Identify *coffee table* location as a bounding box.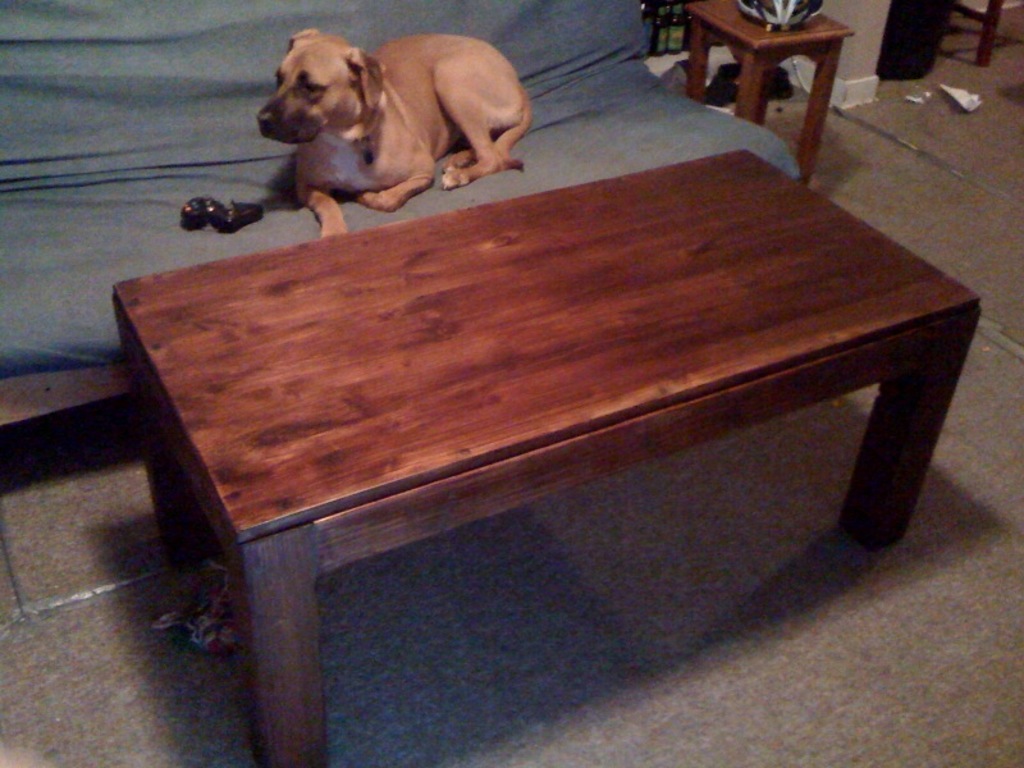
116/147/979/763.
